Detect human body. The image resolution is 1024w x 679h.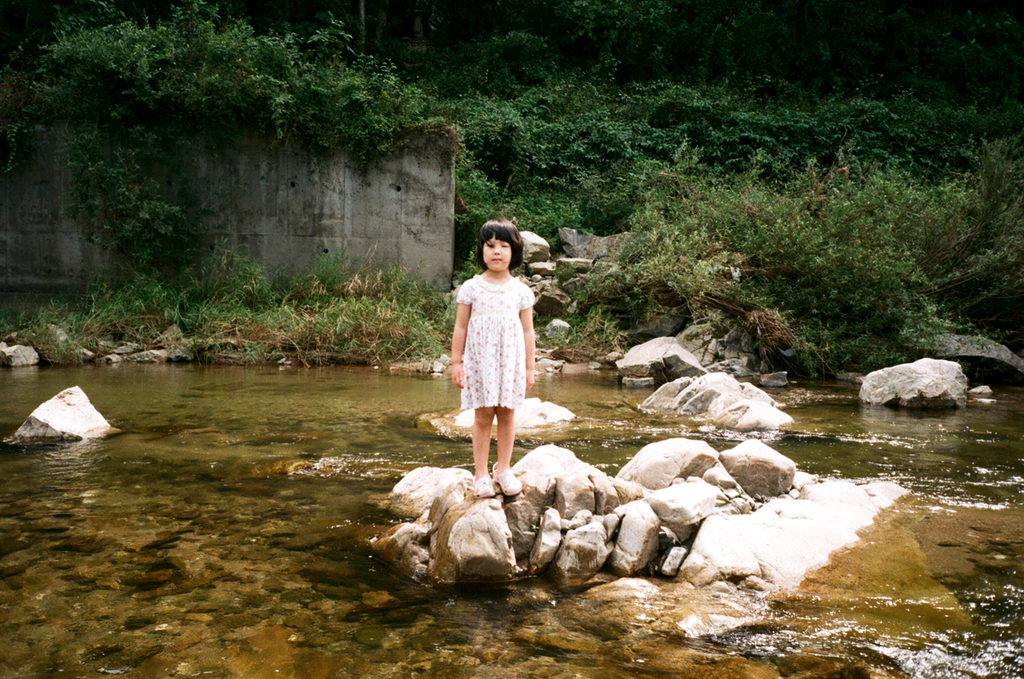
box(444, 211, 557, 481).
